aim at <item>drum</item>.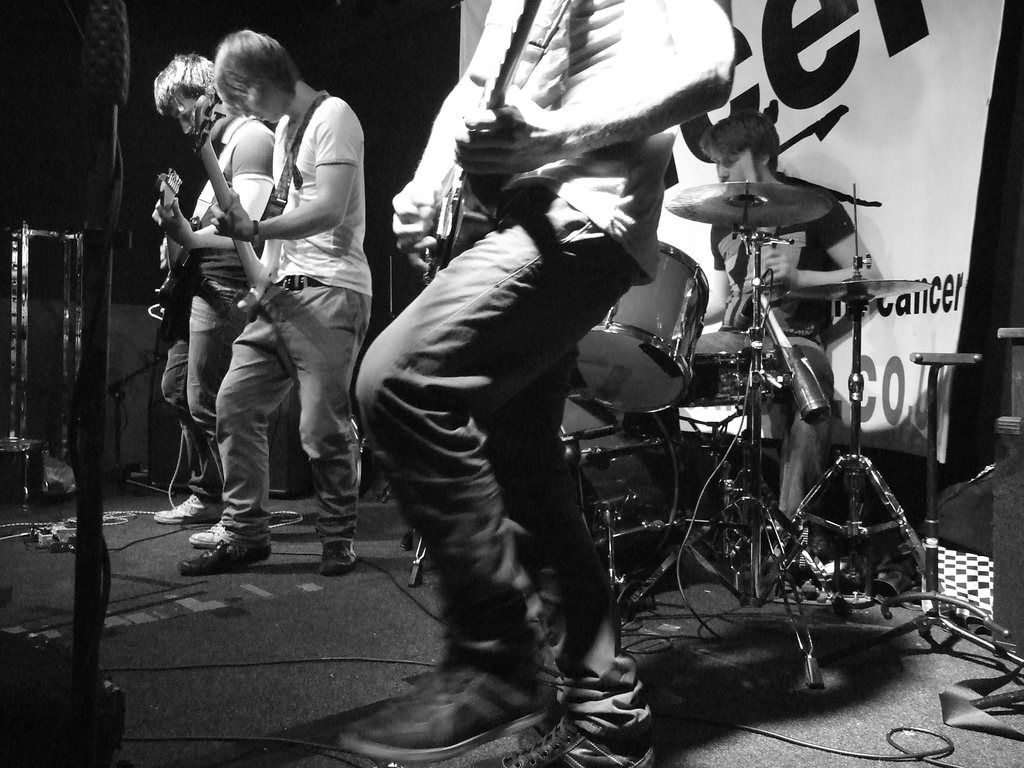
Aimed at {"x1": 576, "y1": 241, "x2": 707, "y2": 415}.
